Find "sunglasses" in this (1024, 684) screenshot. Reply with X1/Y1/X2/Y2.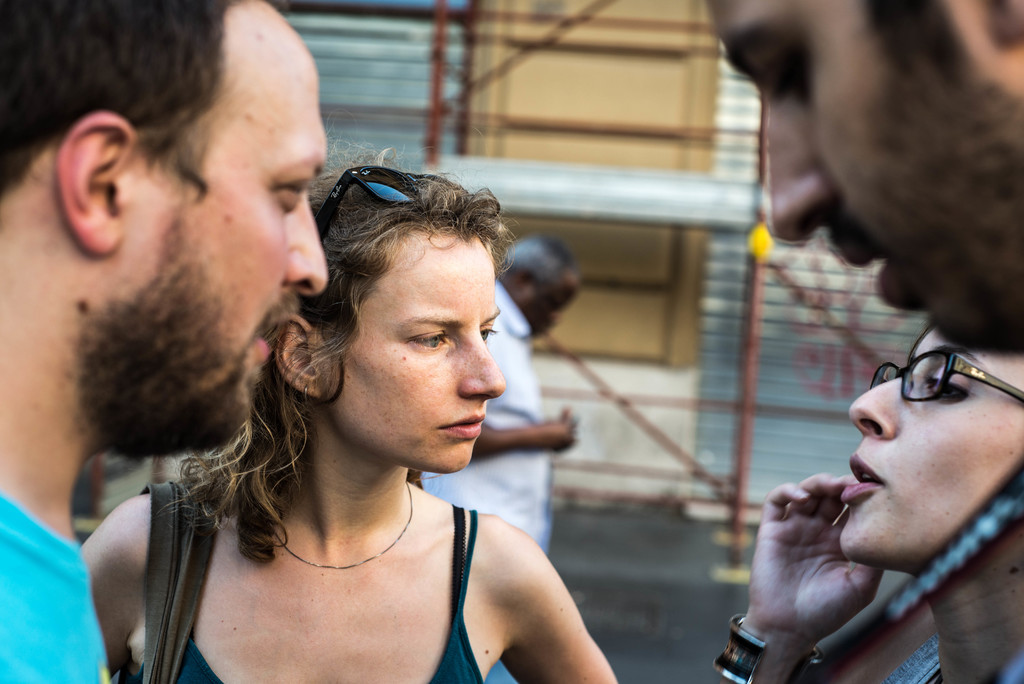
312/167/460/239.
